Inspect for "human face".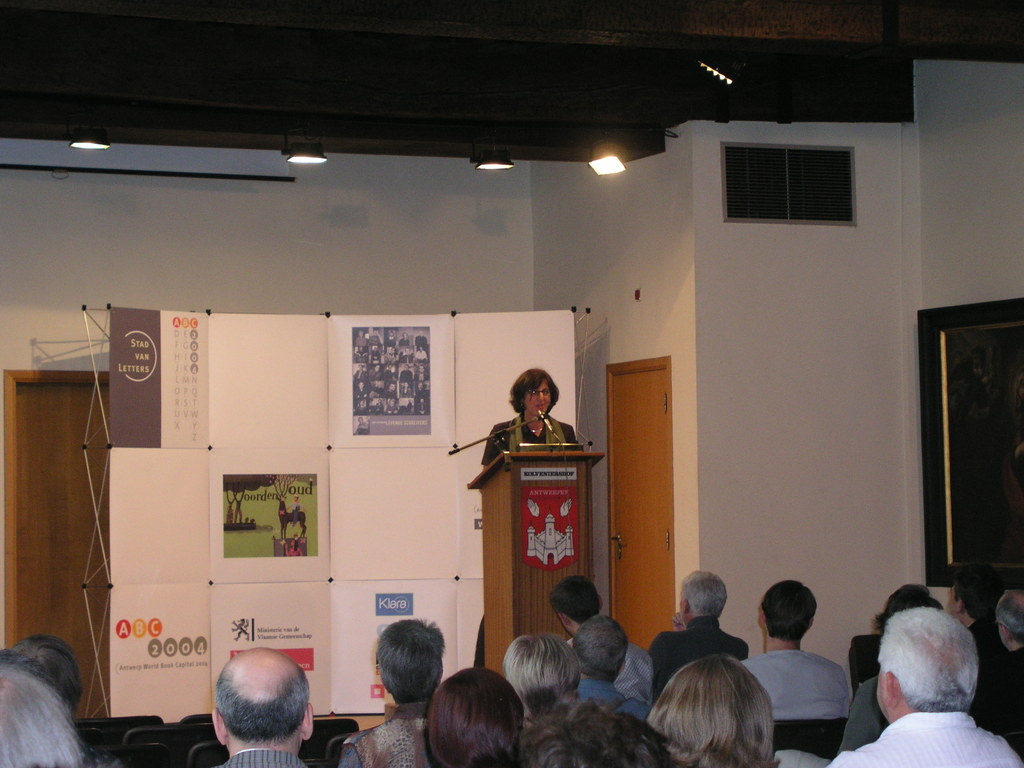
Inspection: left=358, top=327, right=364, bottom=338.
